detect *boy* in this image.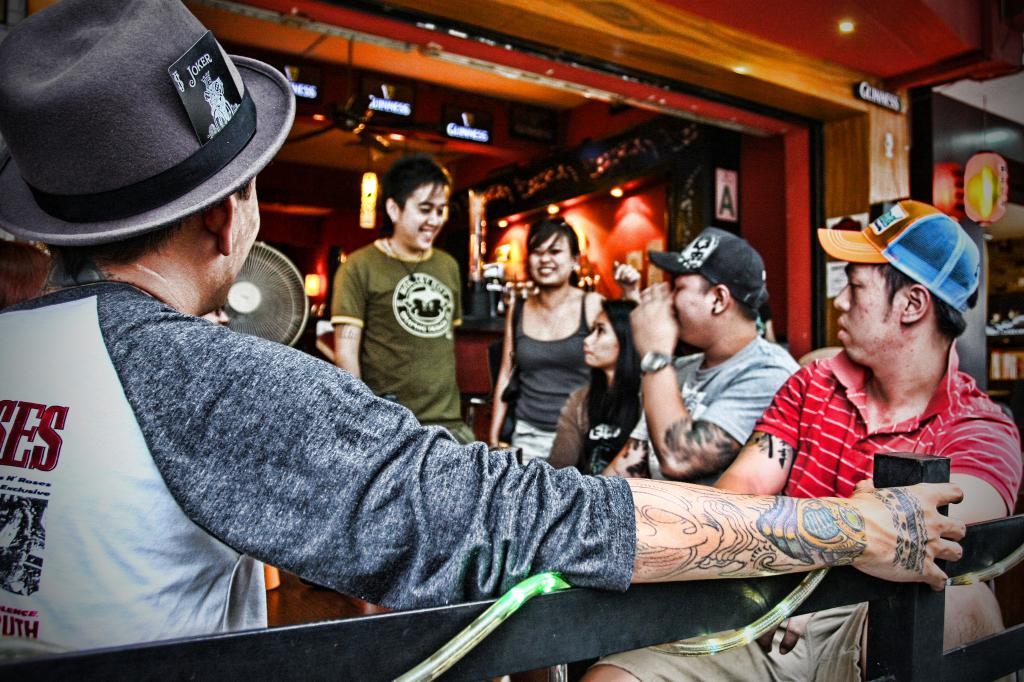
Detection: [584,199,1023,681].
